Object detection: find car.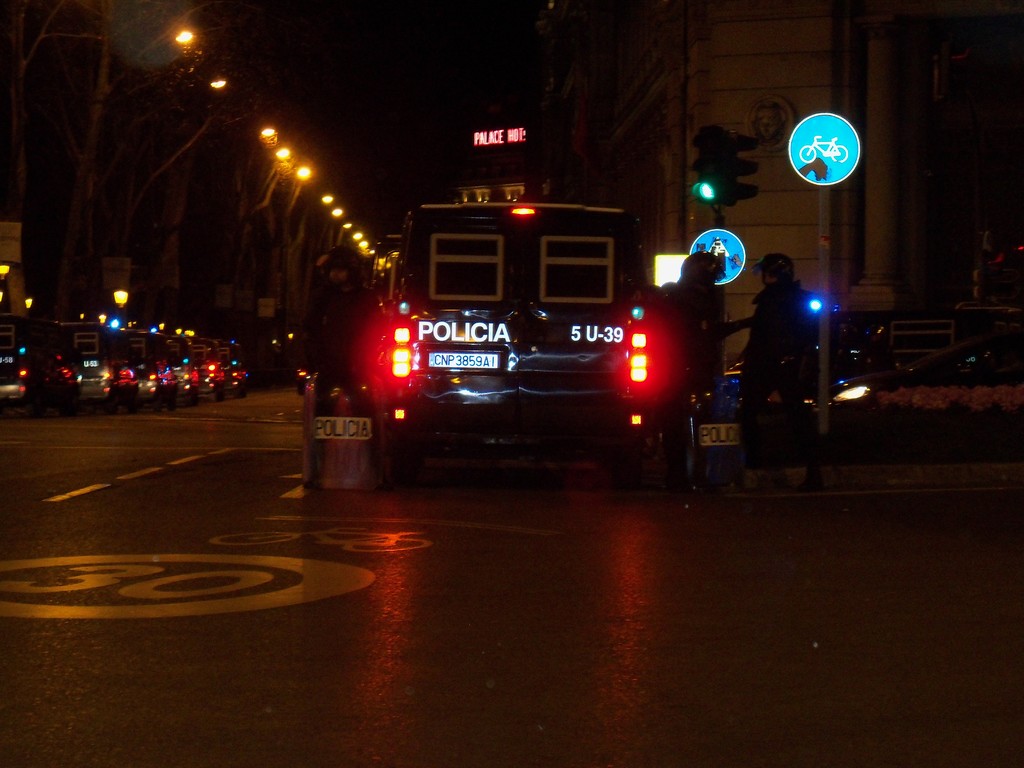
rect(380, 197, 659, 492).
